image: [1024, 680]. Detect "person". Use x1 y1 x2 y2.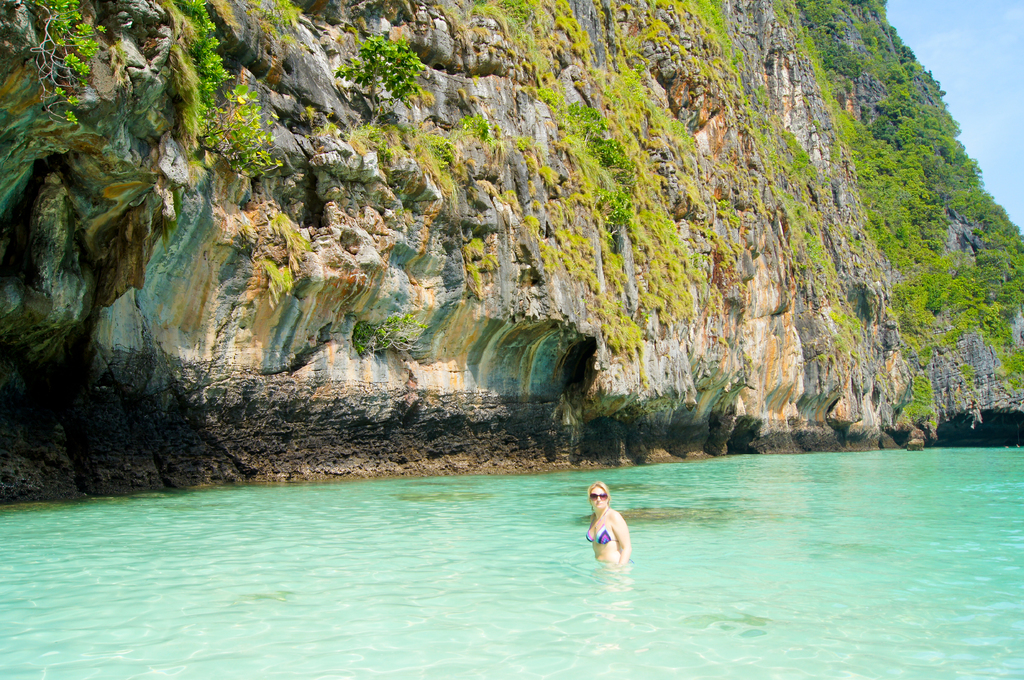
592 489 644 572.
